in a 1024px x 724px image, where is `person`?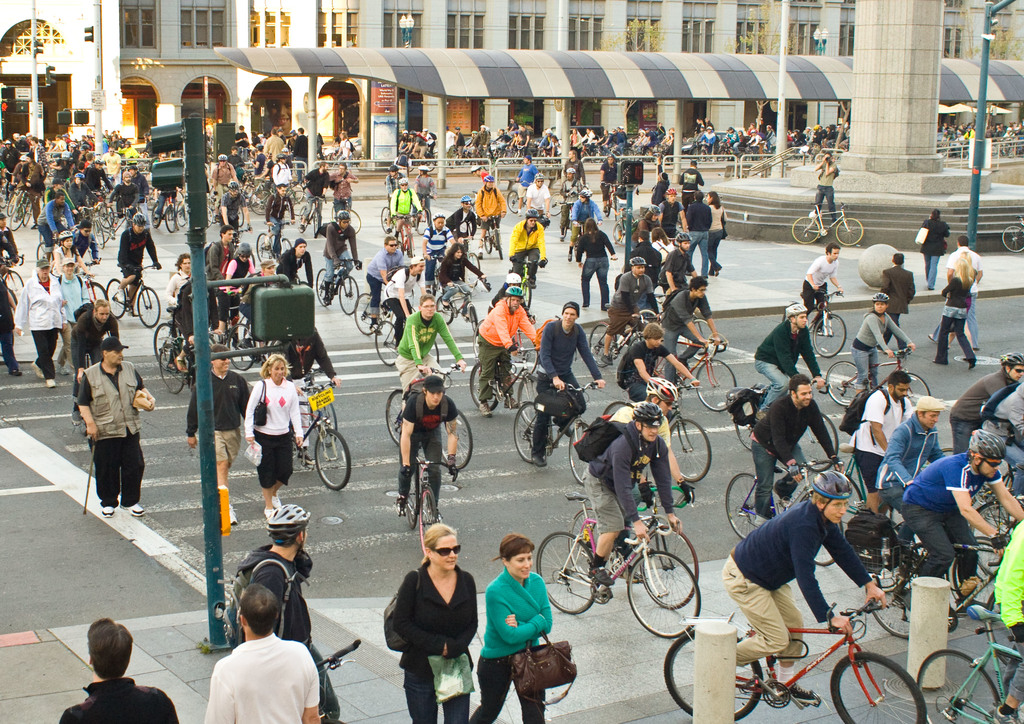
bbox=[600, 154, 620, 207].
